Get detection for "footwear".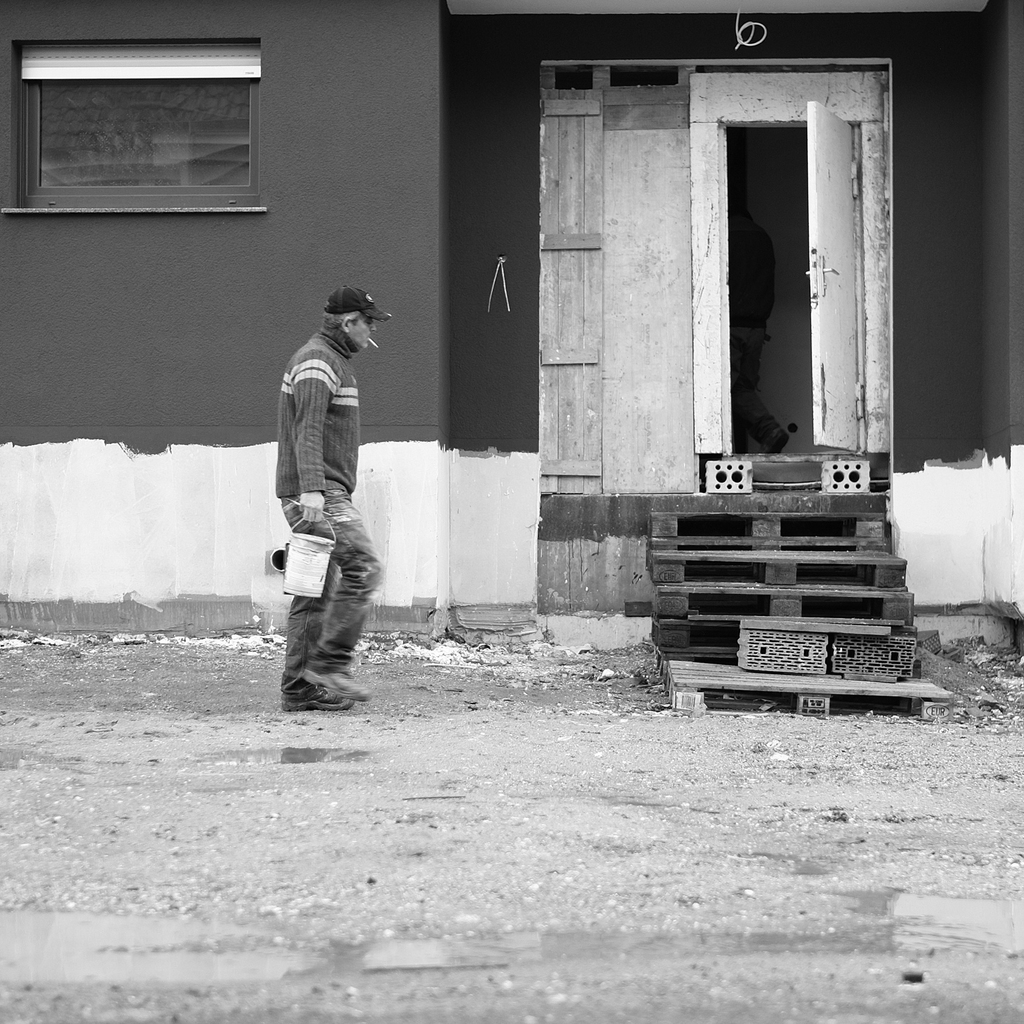
Detection: [x1=276, y1=673, x2=346, y2=715].
